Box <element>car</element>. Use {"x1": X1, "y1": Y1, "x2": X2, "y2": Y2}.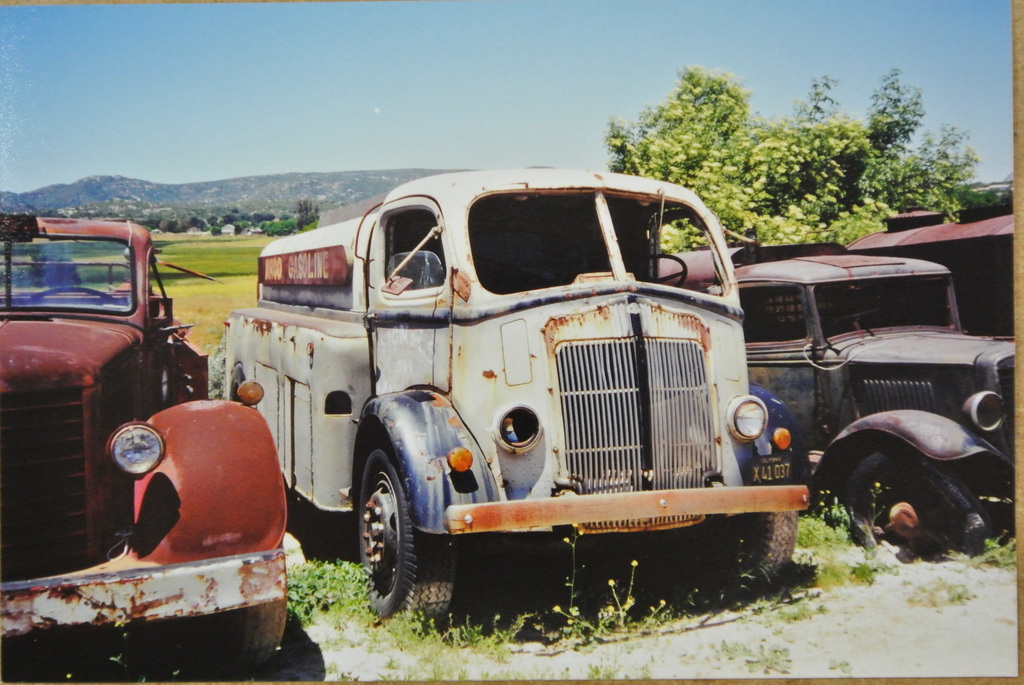
{"x1": 0, "y1": 216, "x2": 291, "y2": 671}.
